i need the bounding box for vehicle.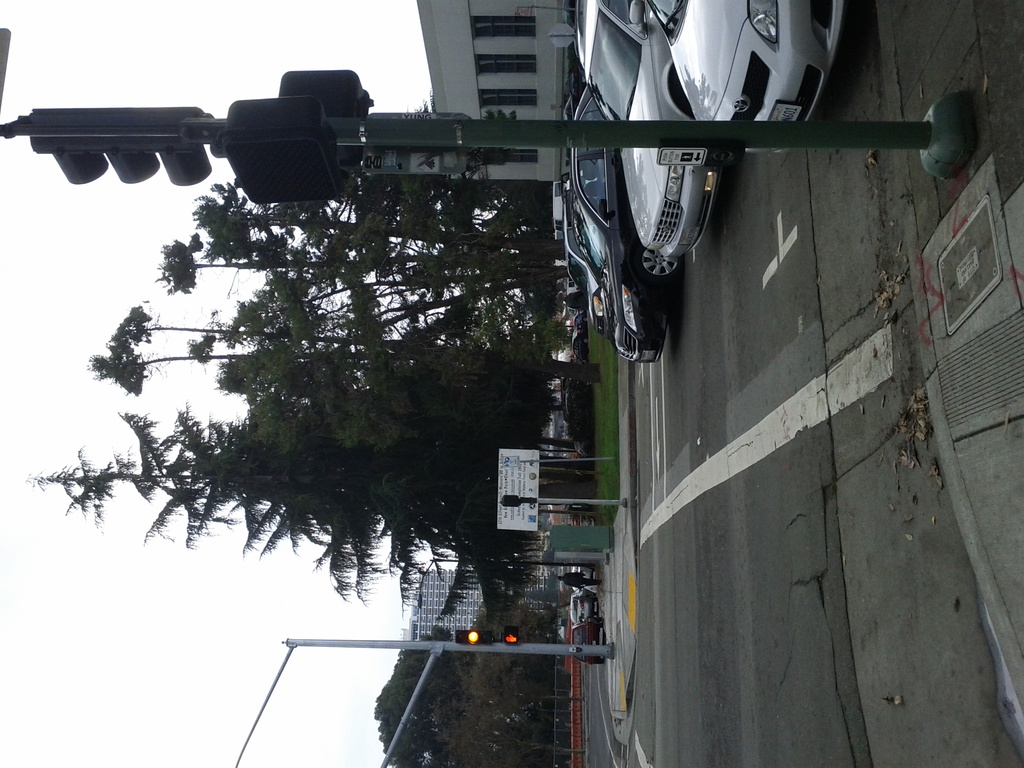
Here it is: <region>572, 616, 605, 666</region>.
